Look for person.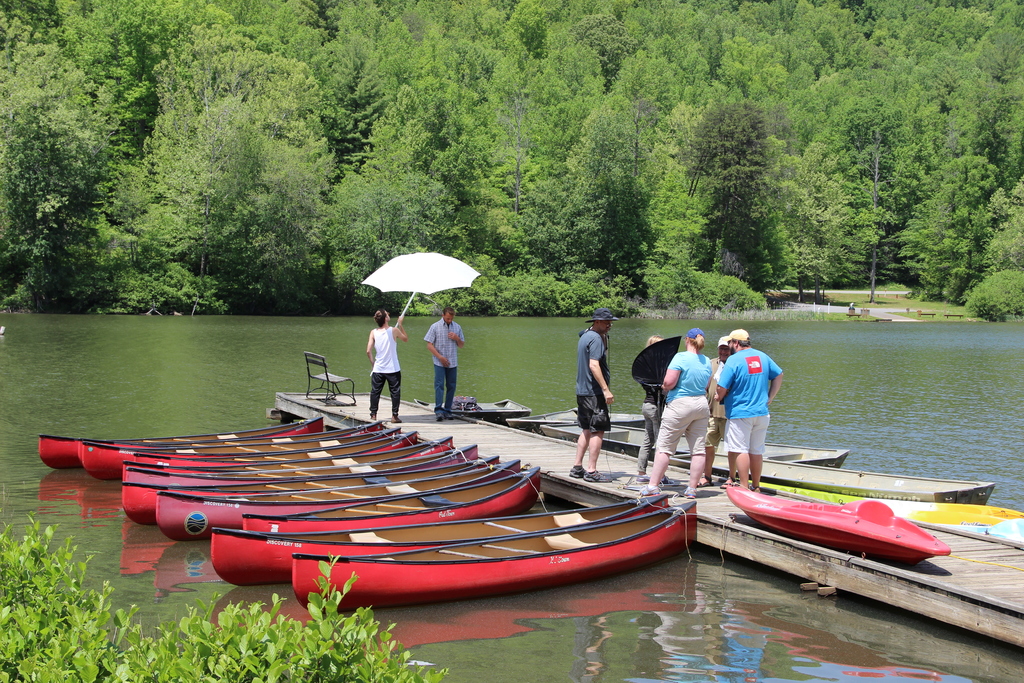
Found: pyautogui.locateOnScreen(637, 330, 719, 499).
